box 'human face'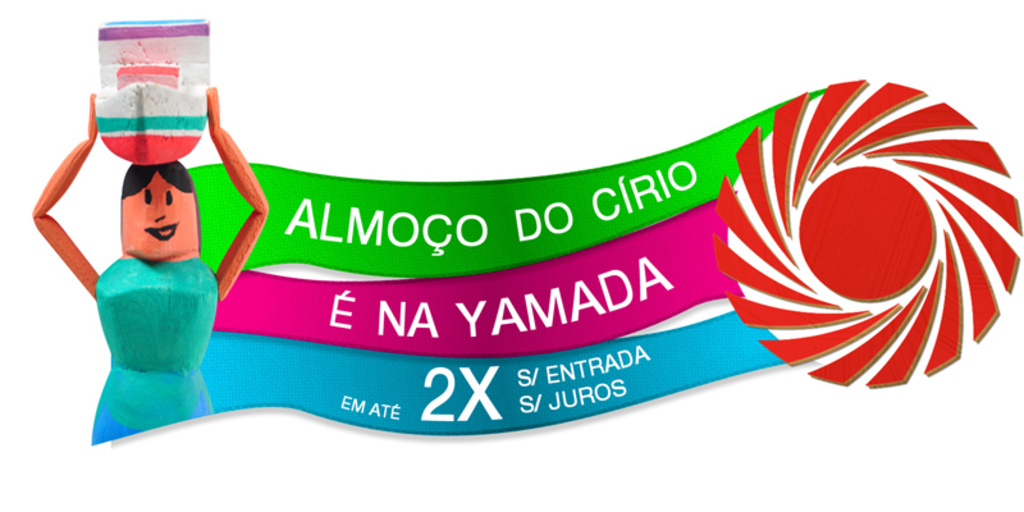
[116, 175, 197, 260]
